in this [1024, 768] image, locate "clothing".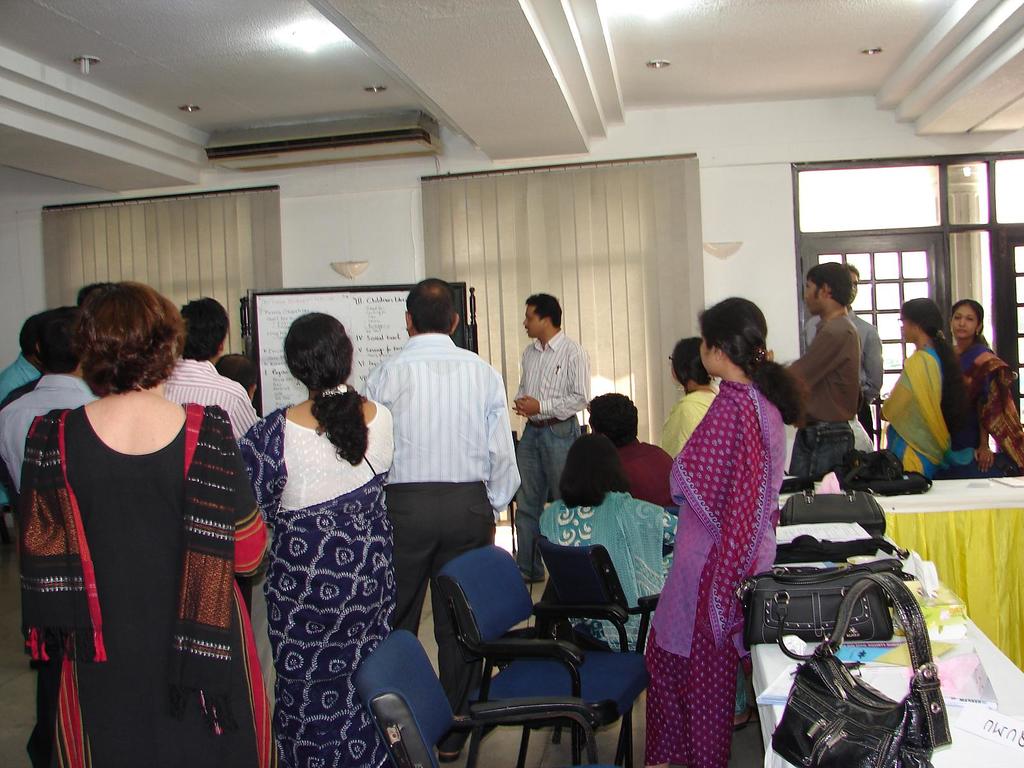
Bounding box: bbox=(371, 335, 521, 506).
